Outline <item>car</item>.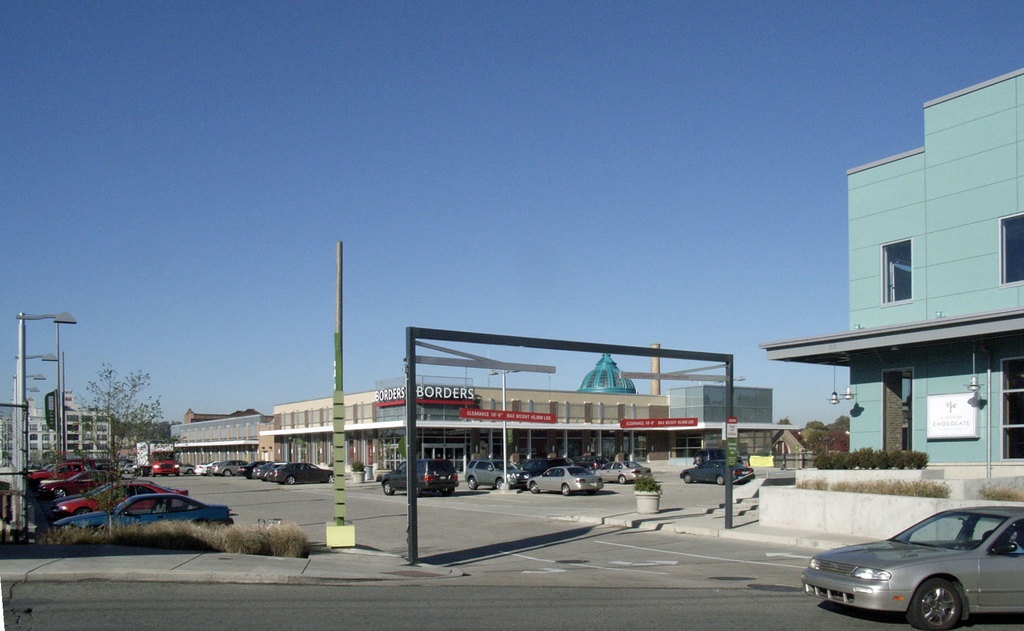
Outline: (465, 458, 514, 488).
